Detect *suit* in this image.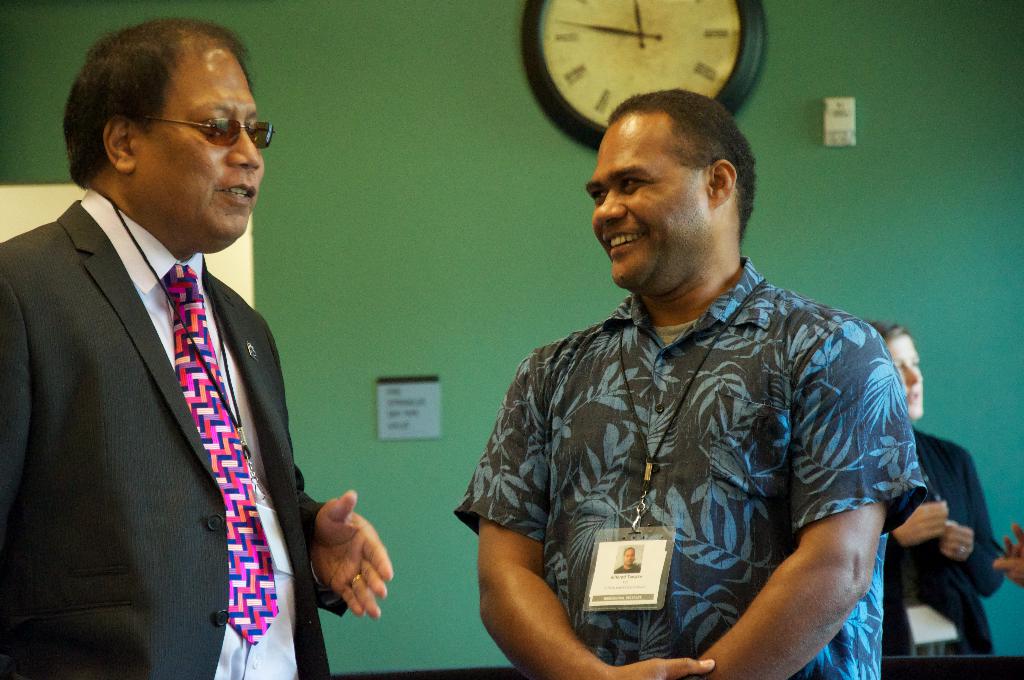
Detection: Rect(886, 423, 1009, 663).
